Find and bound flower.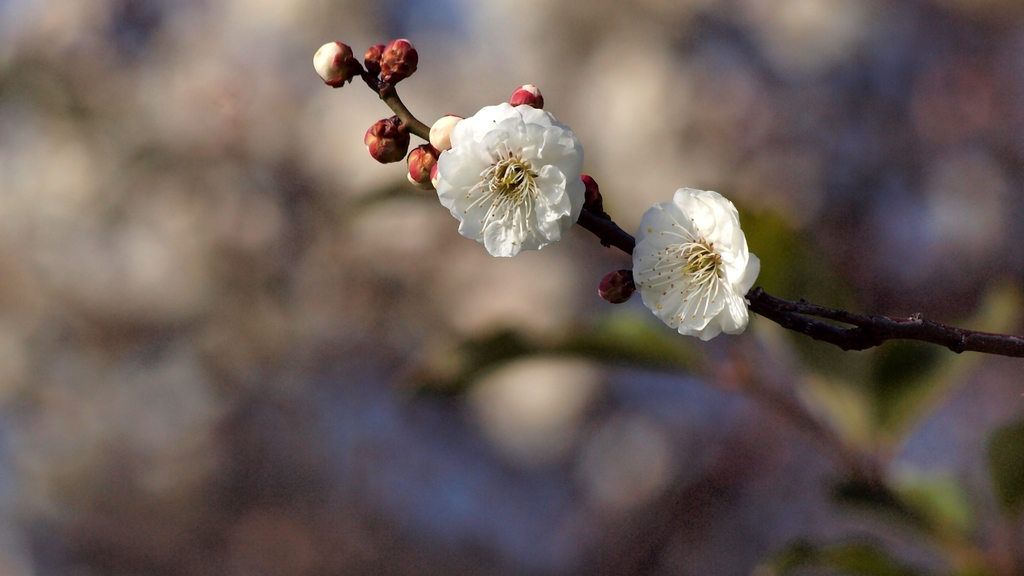
Bound: pyautogui.locateOnScreen(383, 37, 422, 88).
